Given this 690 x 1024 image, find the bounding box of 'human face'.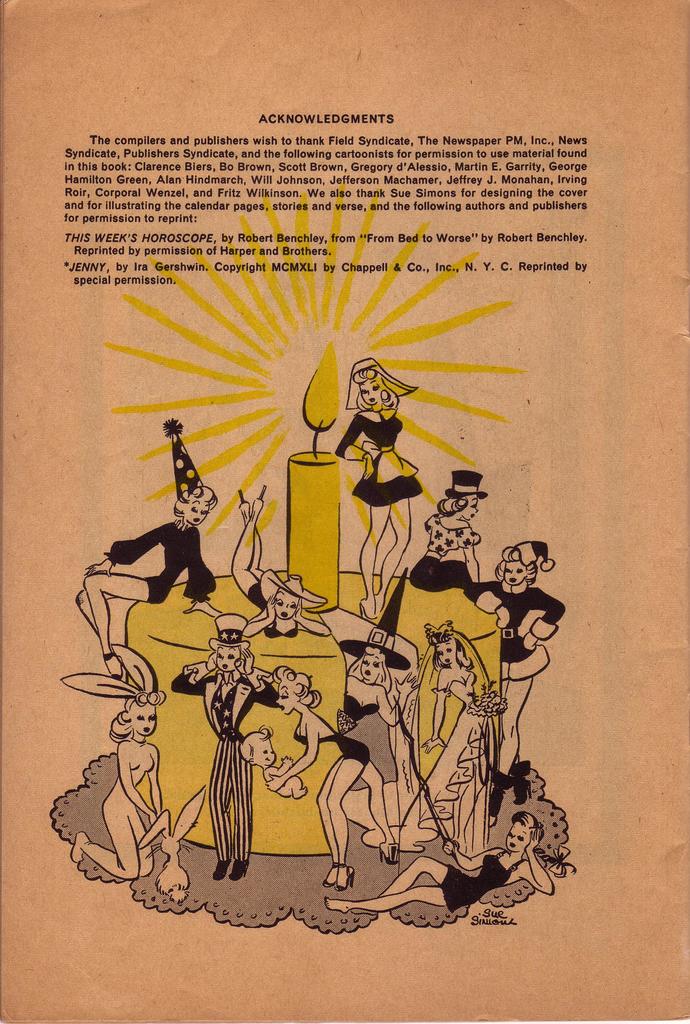
crop(275, 687, 298, 715).
